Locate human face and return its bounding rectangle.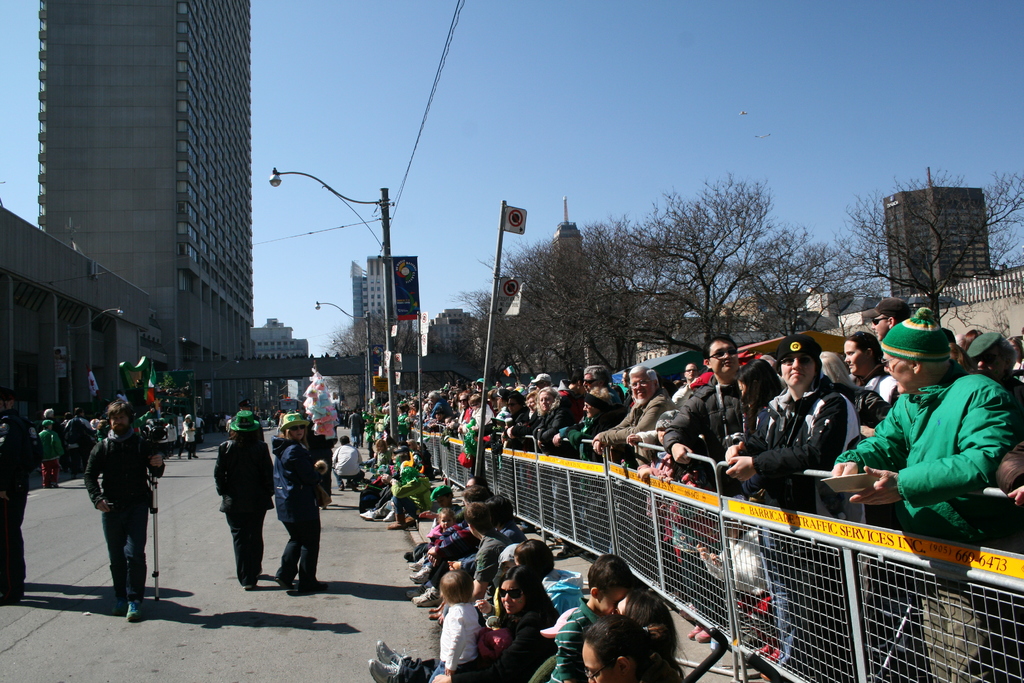
bbox=(710, 341, 739, 382).
